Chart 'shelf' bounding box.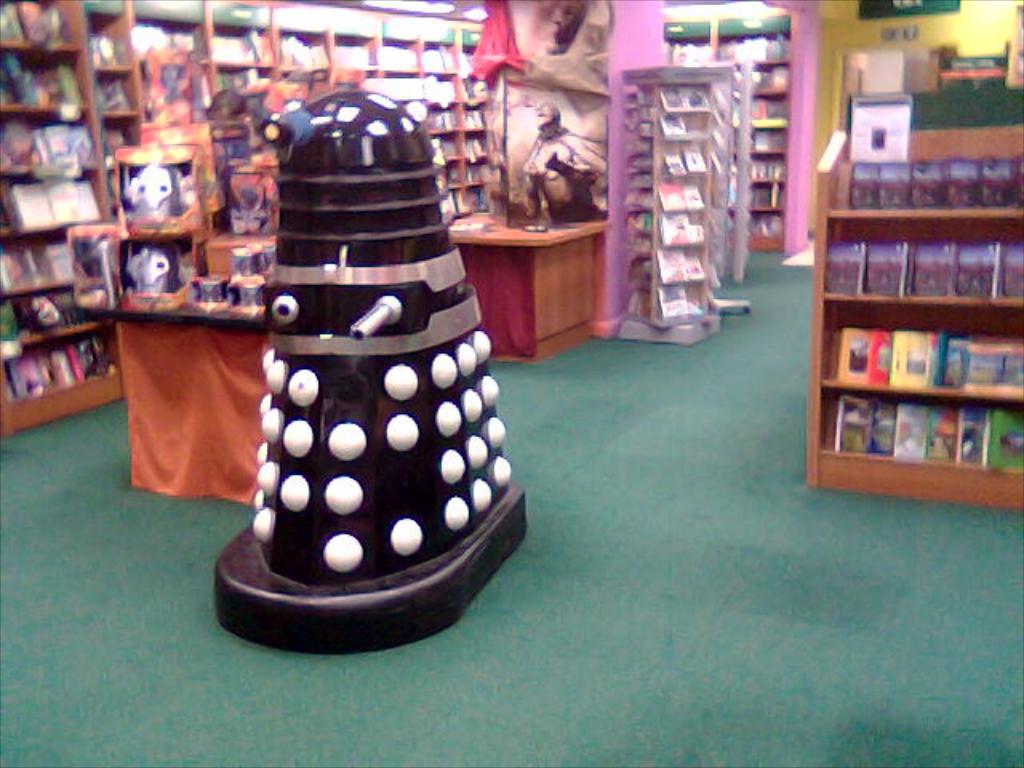
Charted: Rect(826, 214, 1022, 286).
